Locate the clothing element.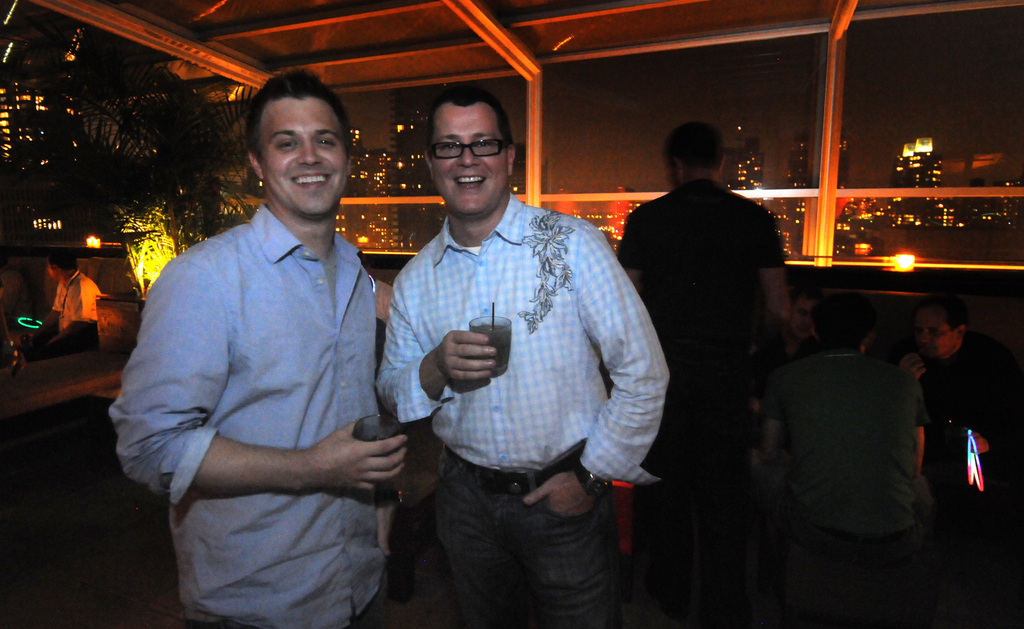
Element bbox: left=106, top=198, right=382, bottom=626.
